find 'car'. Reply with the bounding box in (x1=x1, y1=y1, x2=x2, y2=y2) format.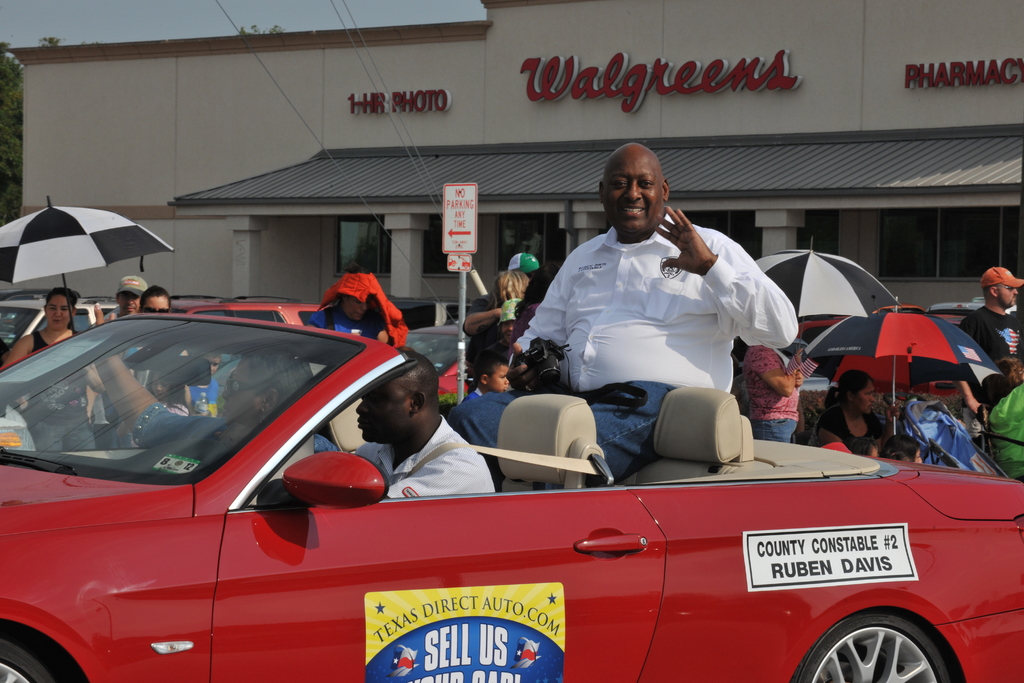
(x1=0, y1=296, x2=120, y2=442).
